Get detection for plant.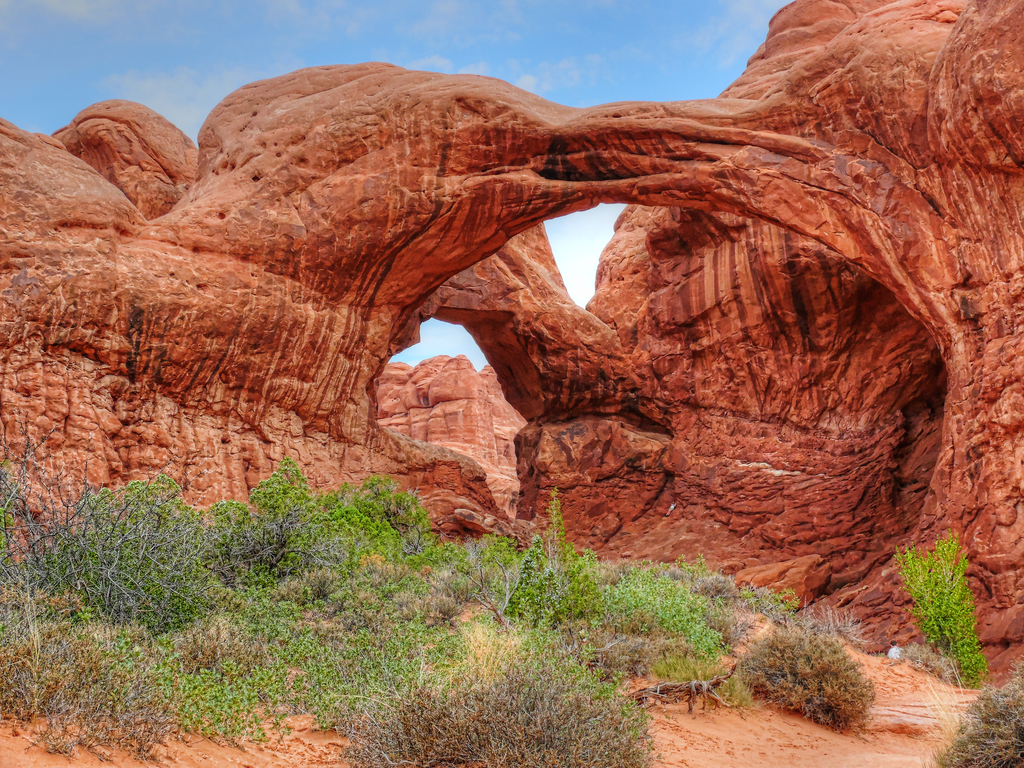
Detection: 689:569:734:607.
